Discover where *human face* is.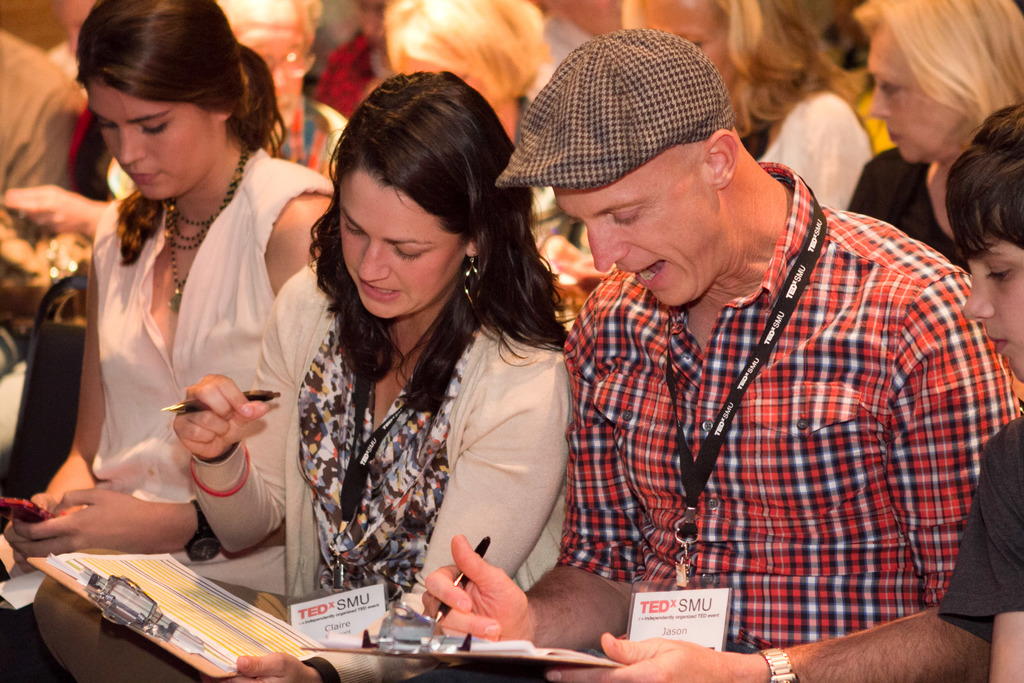
Discovered at [398,54,503,101].
